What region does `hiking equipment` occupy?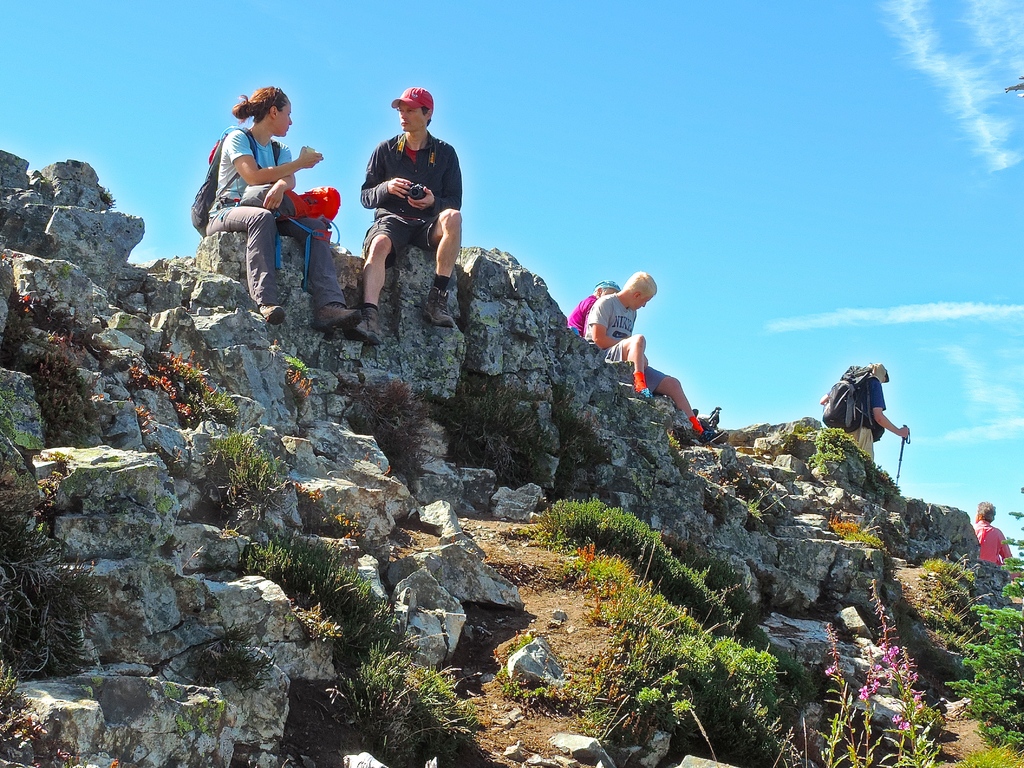
313, 303, 362, 332.
